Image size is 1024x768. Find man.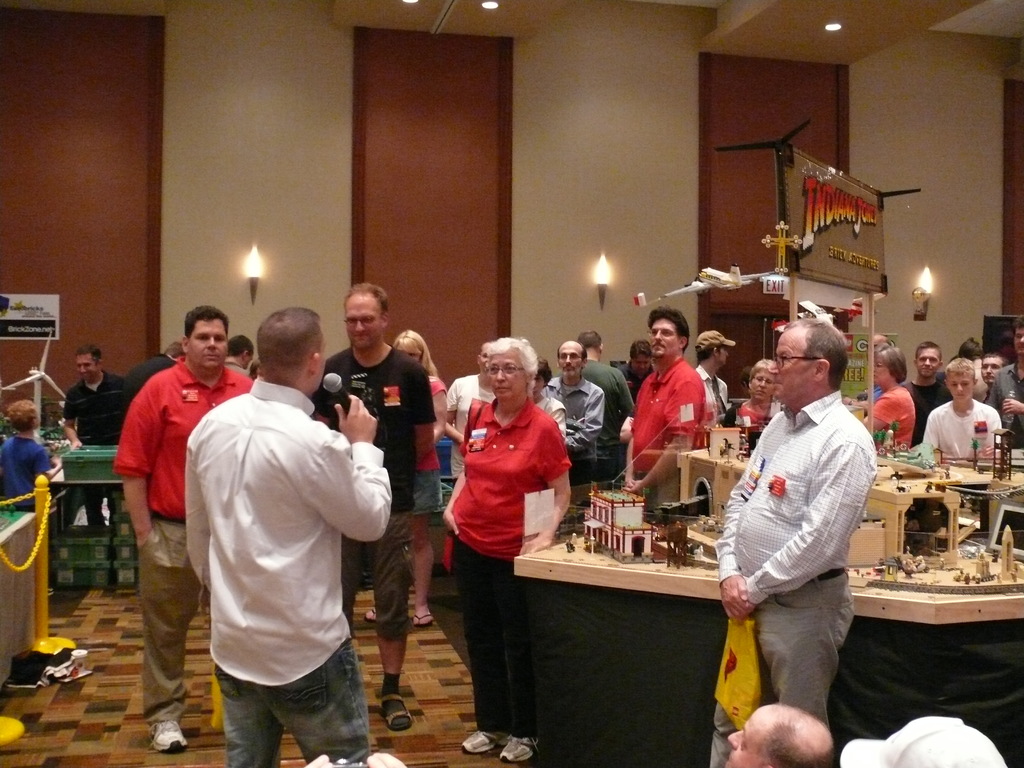
129:340:195:401.
